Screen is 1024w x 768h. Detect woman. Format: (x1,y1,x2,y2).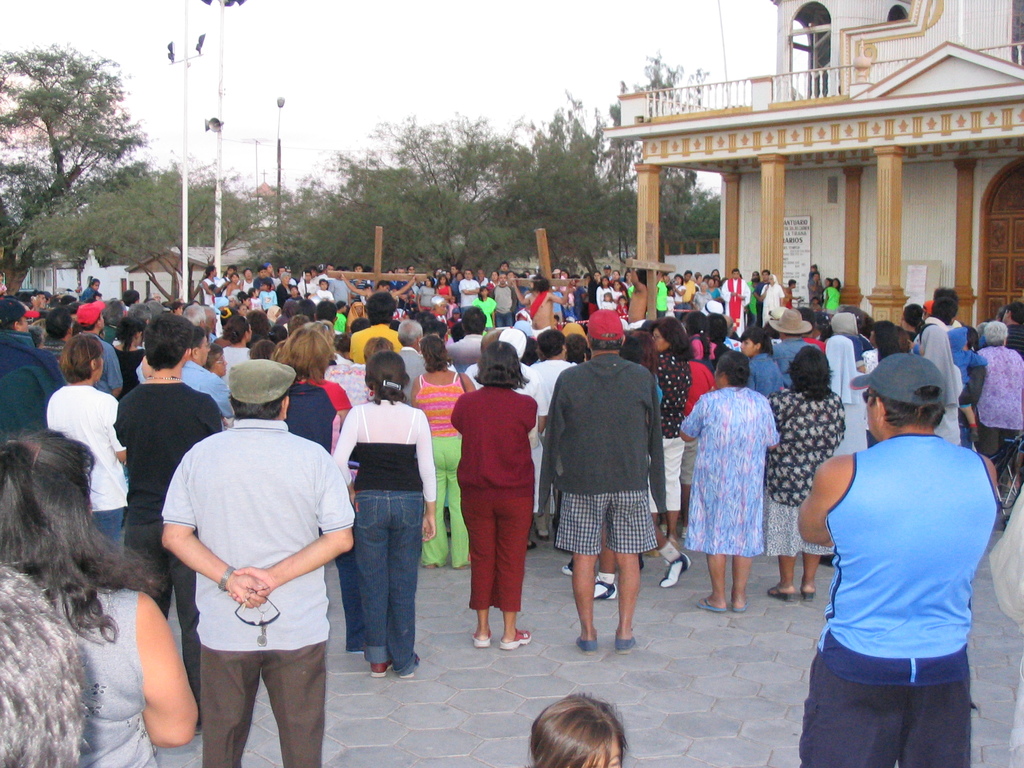
(332,352,435,680).
